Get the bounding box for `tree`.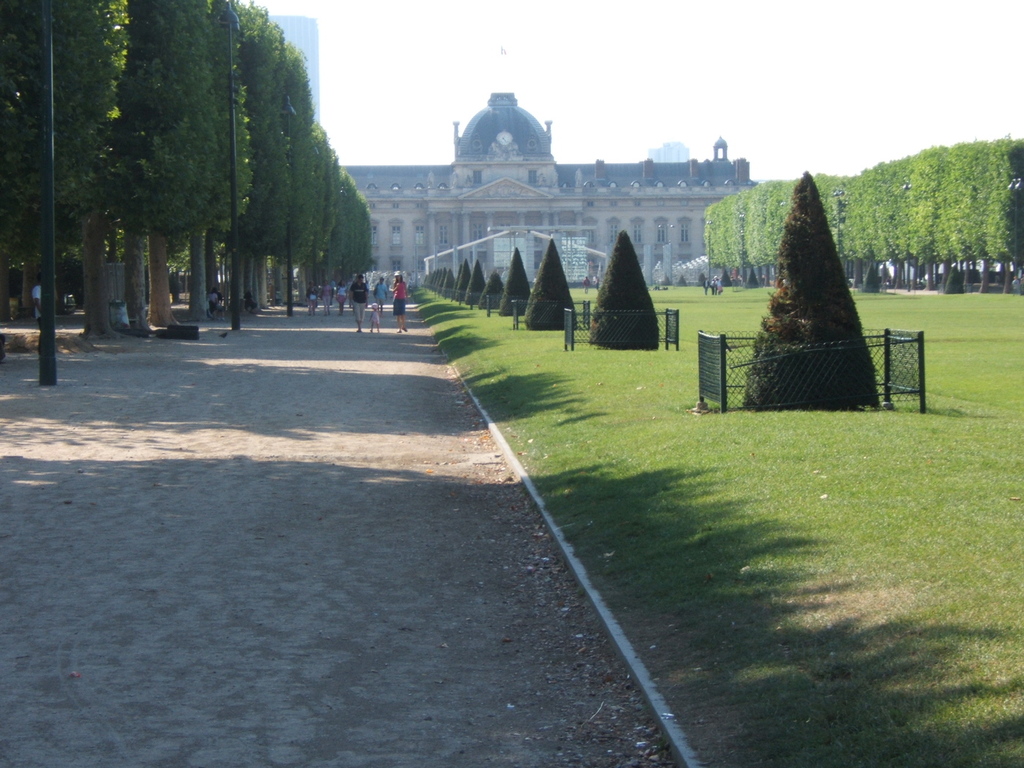
x1=0 y1=0 x2=130 y2=258.
